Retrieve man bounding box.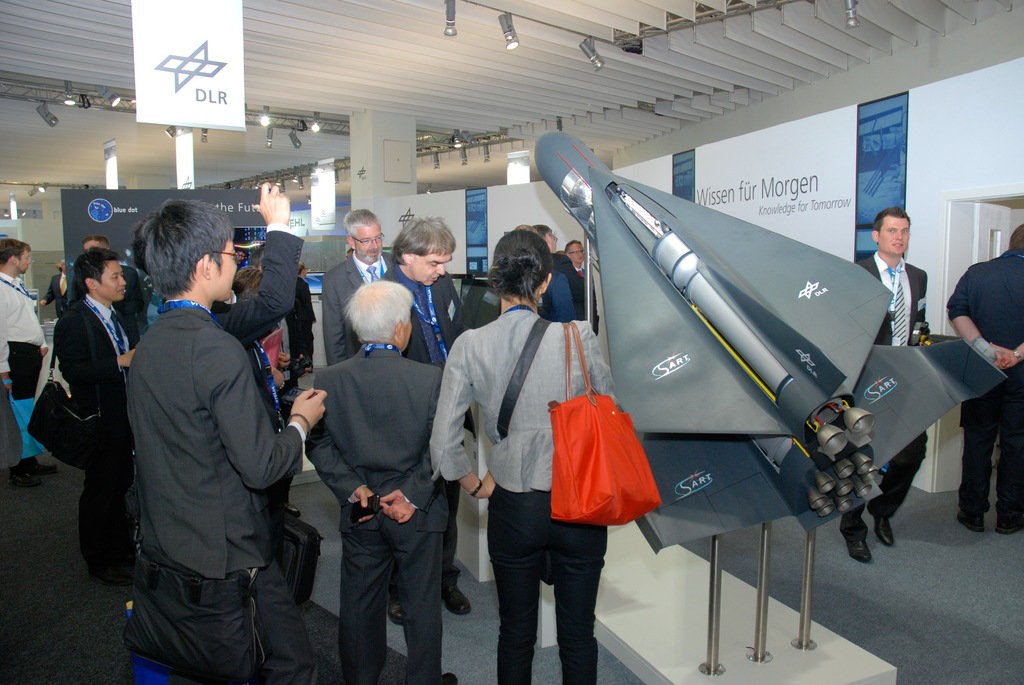
Bounding box: 216:179:300:424.
